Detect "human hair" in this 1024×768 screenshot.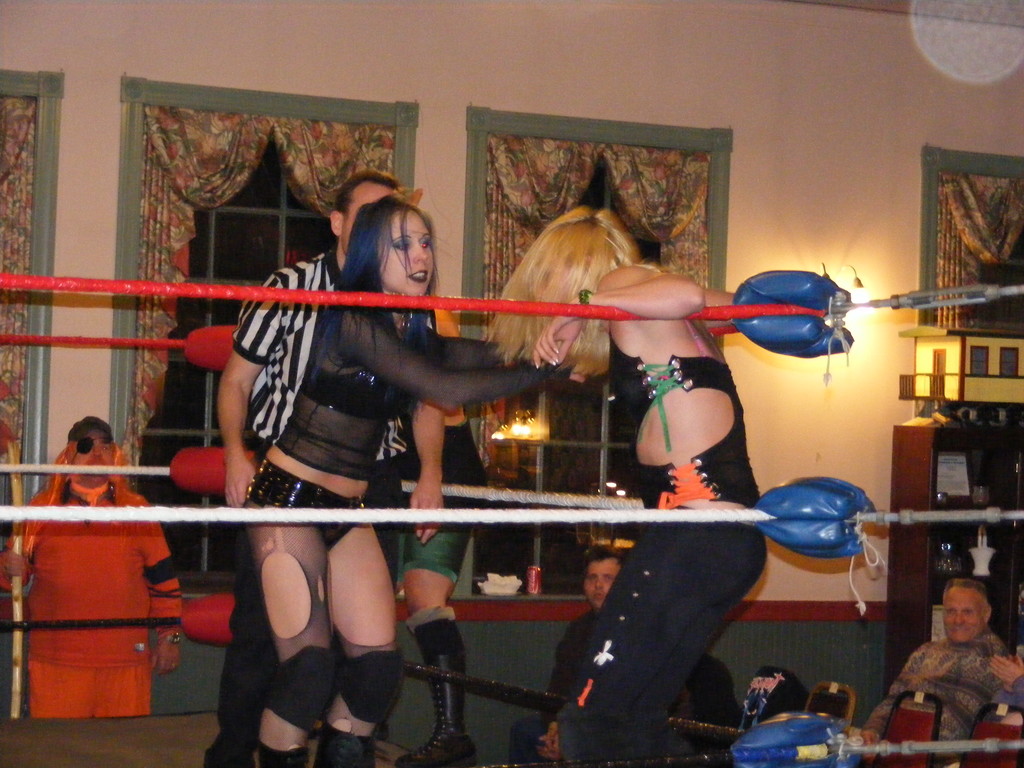
Detection: BBox(320, 193, 445, 376).
